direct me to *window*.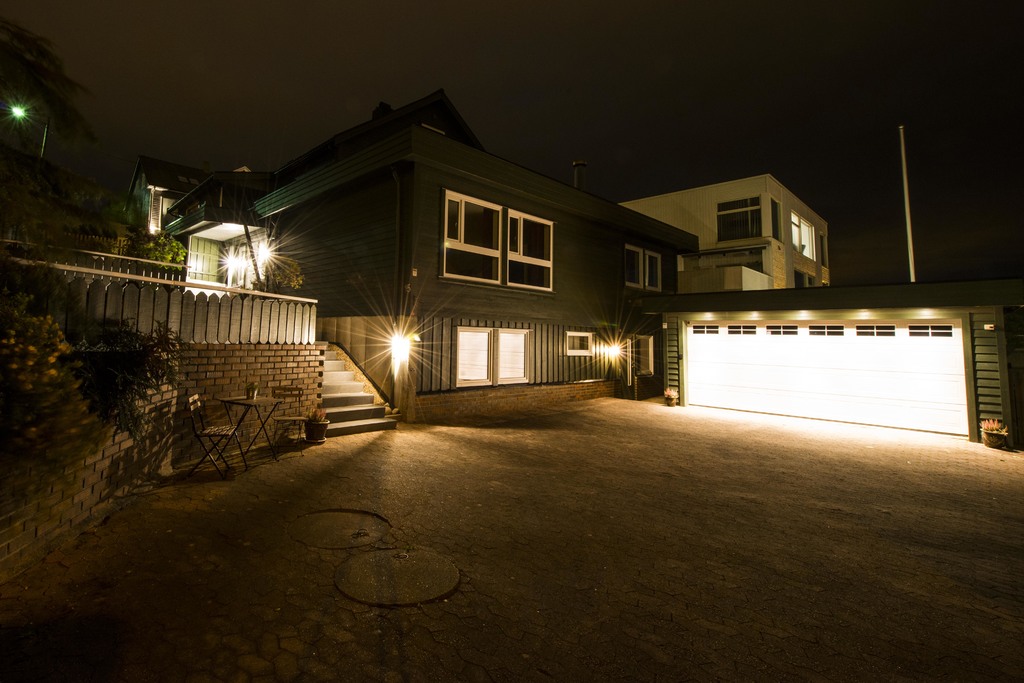
Direction: 630:341:663:376.
